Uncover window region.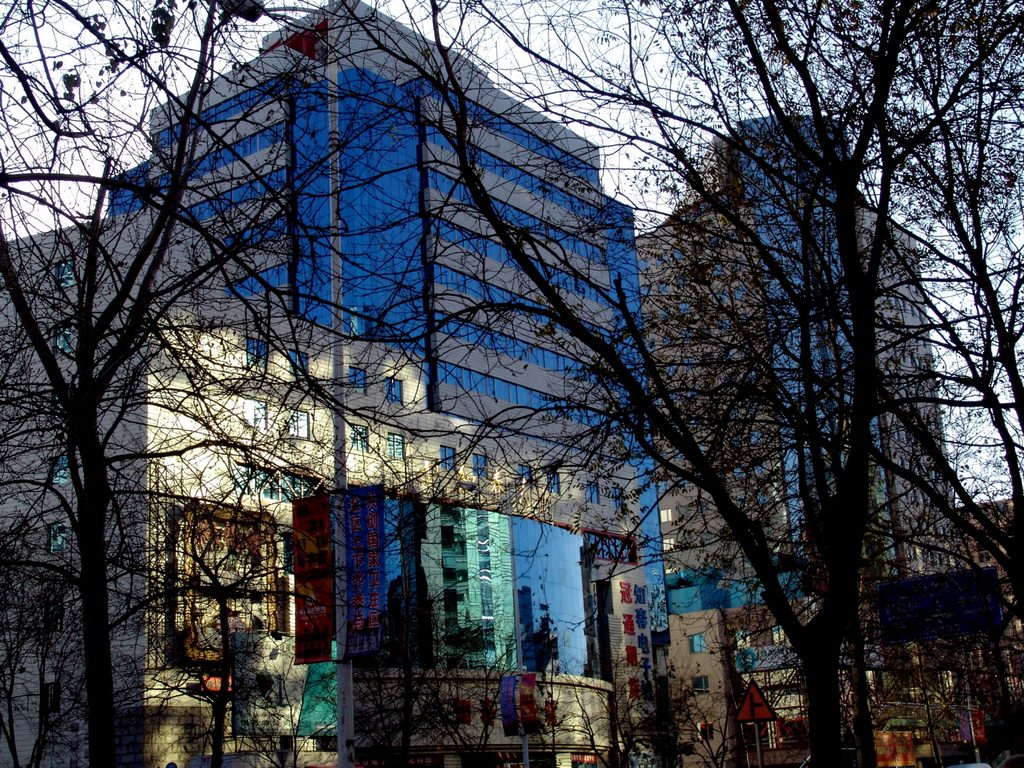
Uncovered: [346, 422, 369, 452].
